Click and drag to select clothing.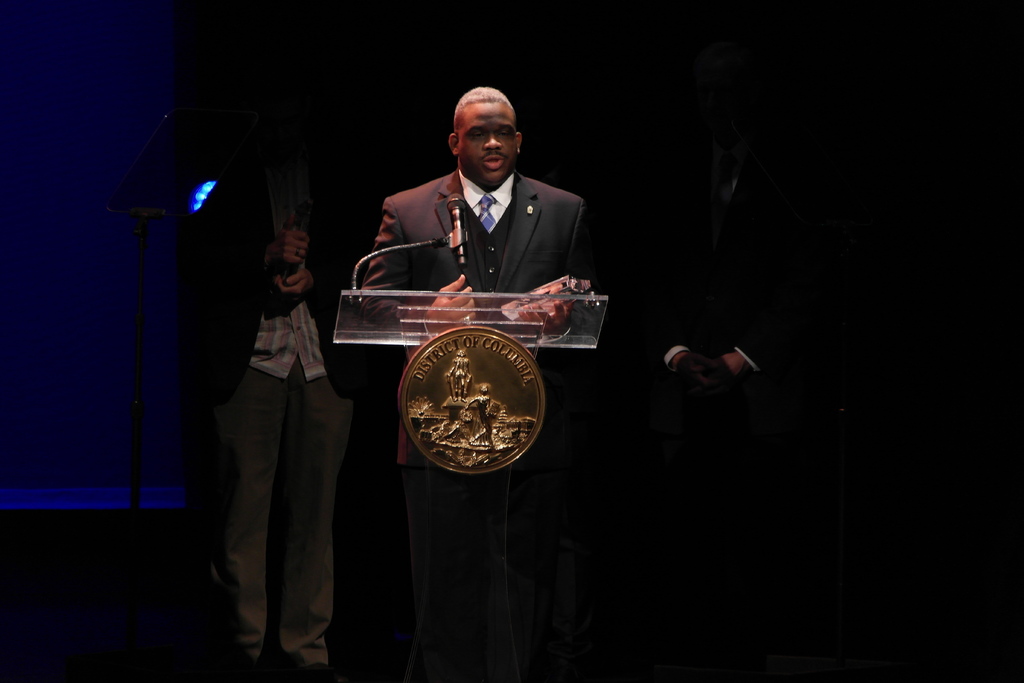
Selection: bbox(364, 154, 641, 682).
